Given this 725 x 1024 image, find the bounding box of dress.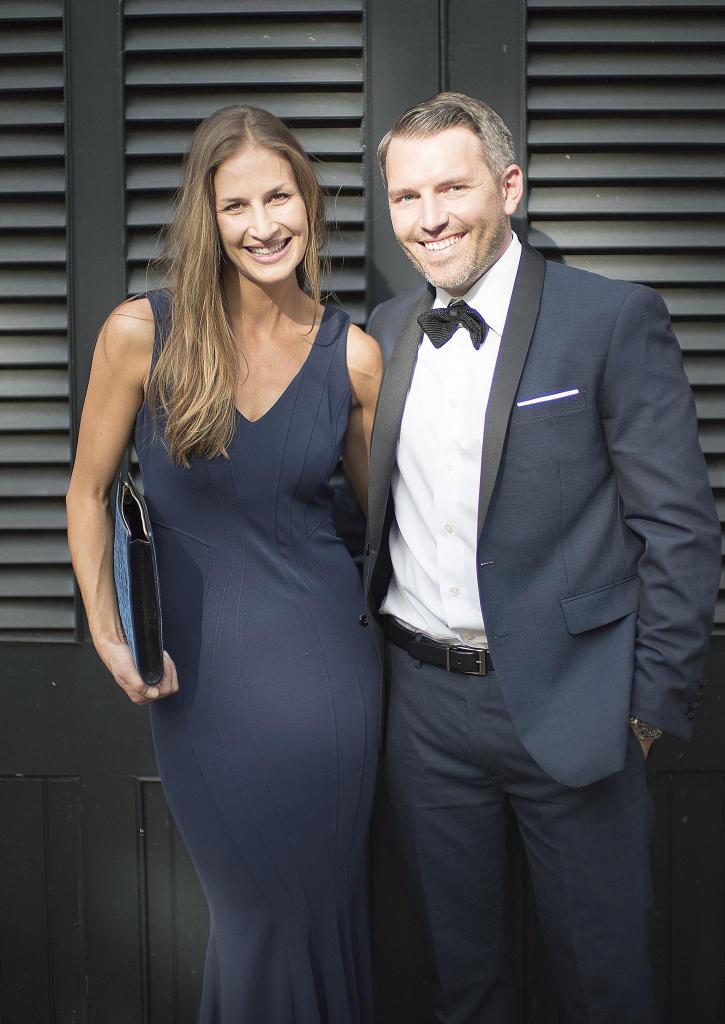
(x1=133, y1=285, x2=386, y2=1023).
